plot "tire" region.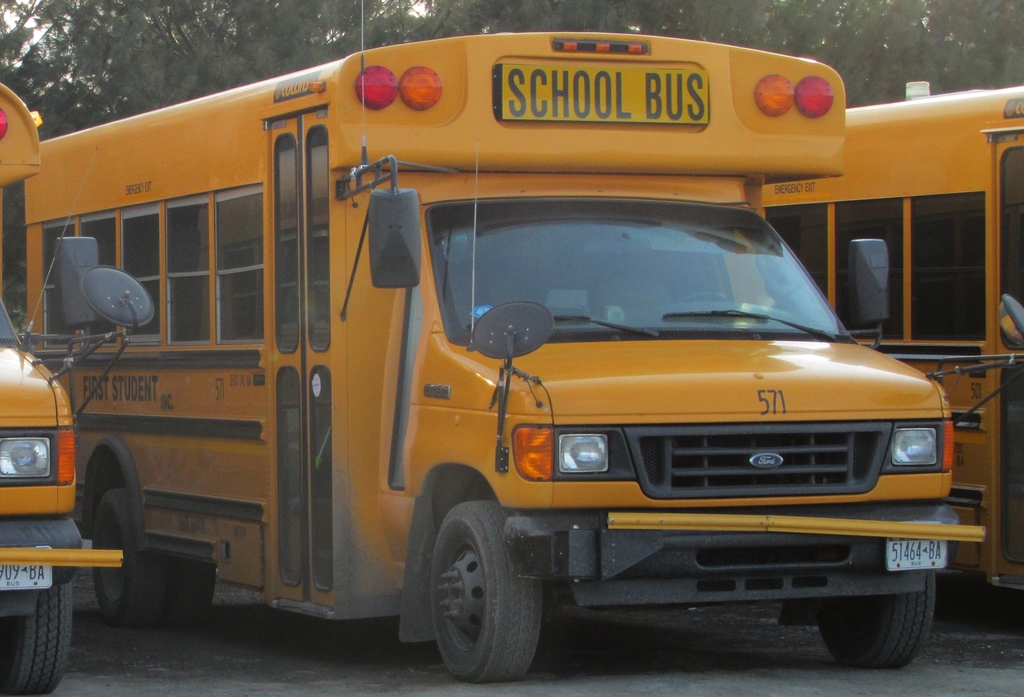
Plotted at box(90, 490, 165, 621).
